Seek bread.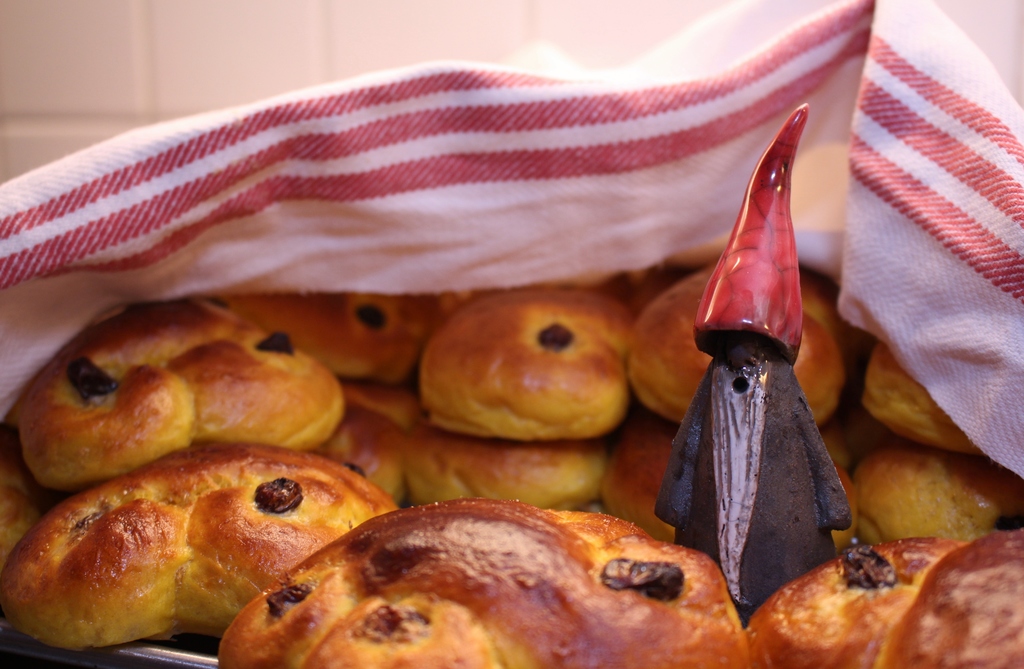
[x1=225, y1=297, x2=445, y2=387].
